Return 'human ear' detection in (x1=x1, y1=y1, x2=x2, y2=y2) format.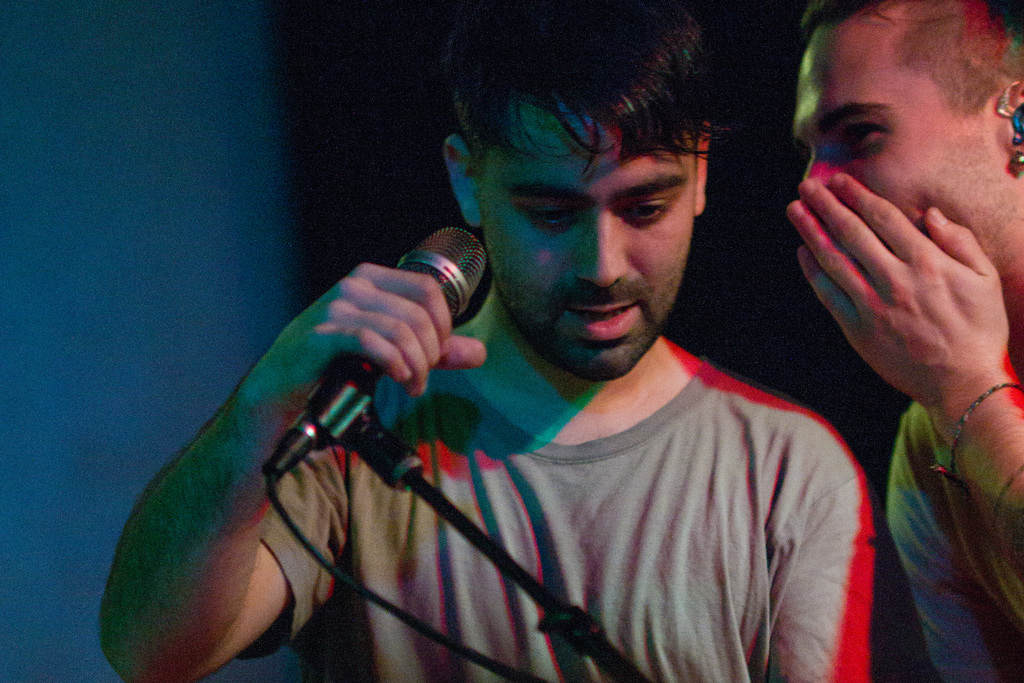
(x1=1003, y1=76, x2=1023, y2=165).
